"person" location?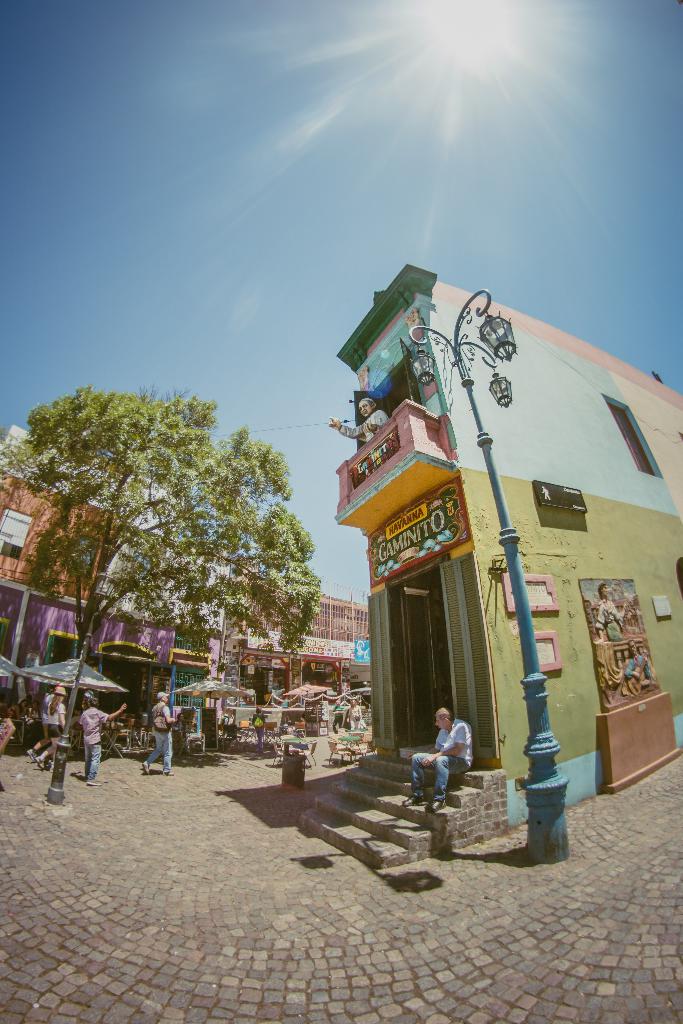
rect(35, 685, 69, 770)
